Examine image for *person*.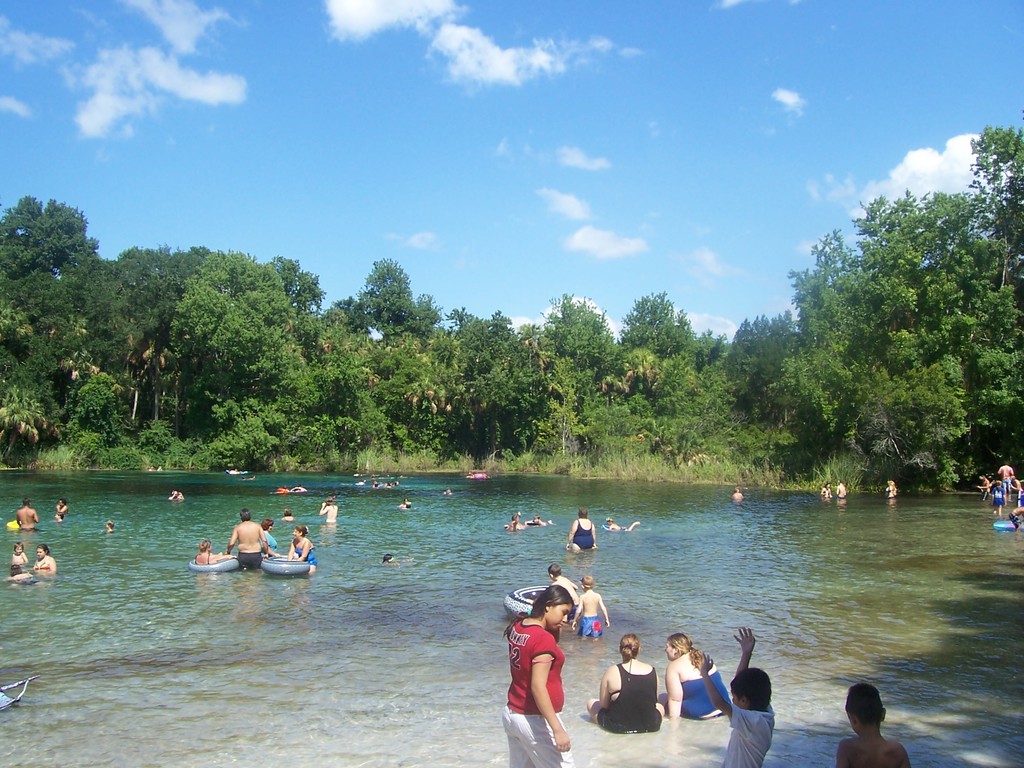
Examination result: detection(318, 499, 338, 524).
